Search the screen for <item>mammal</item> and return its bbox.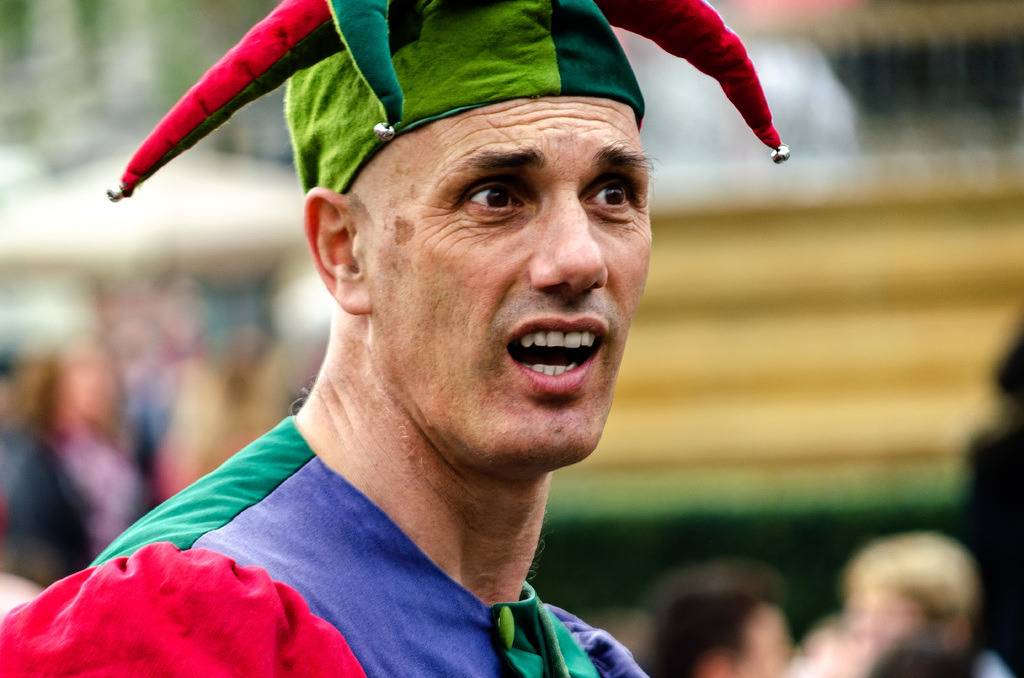
Found: [17,42,776,627].
